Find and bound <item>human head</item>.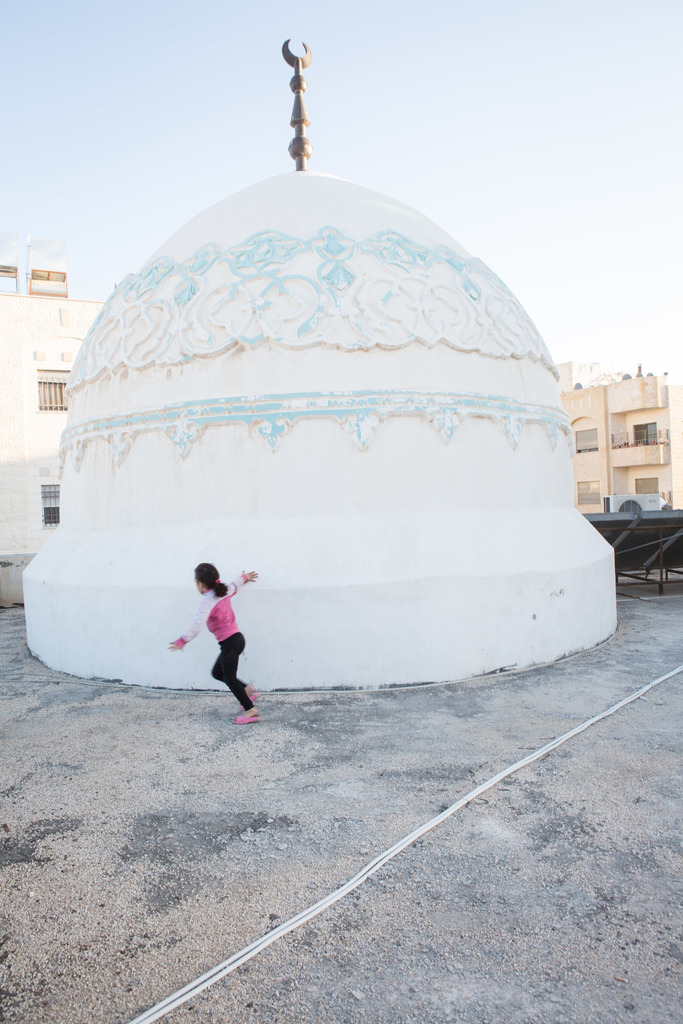
Bound: bbox=[192, 561, 222, 599].
